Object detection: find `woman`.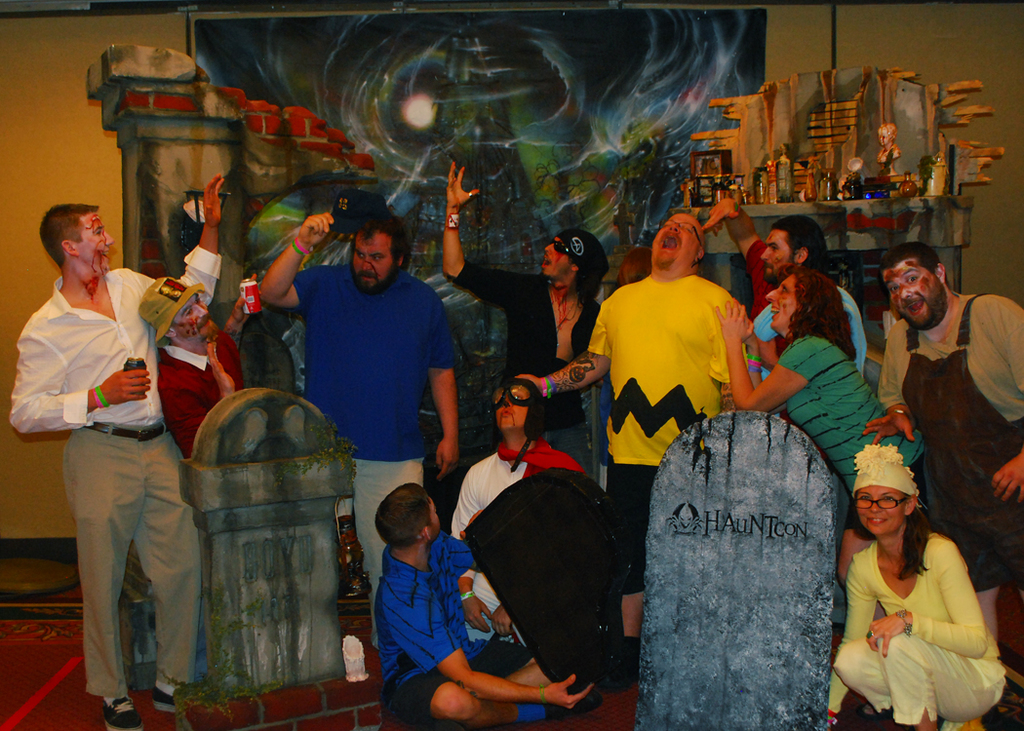
[left=843, top=435, right=1005, bottom=727].
